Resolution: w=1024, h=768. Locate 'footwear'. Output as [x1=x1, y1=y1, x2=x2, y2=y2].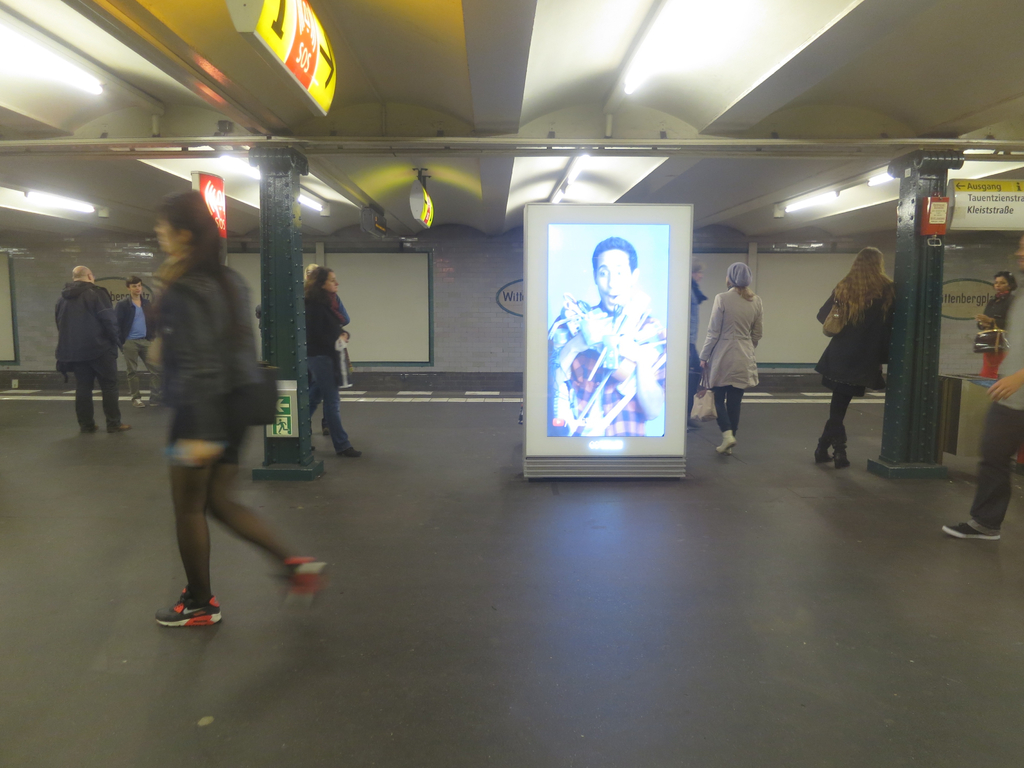
[x1=717, y1=430, x2=738, y2=452].
